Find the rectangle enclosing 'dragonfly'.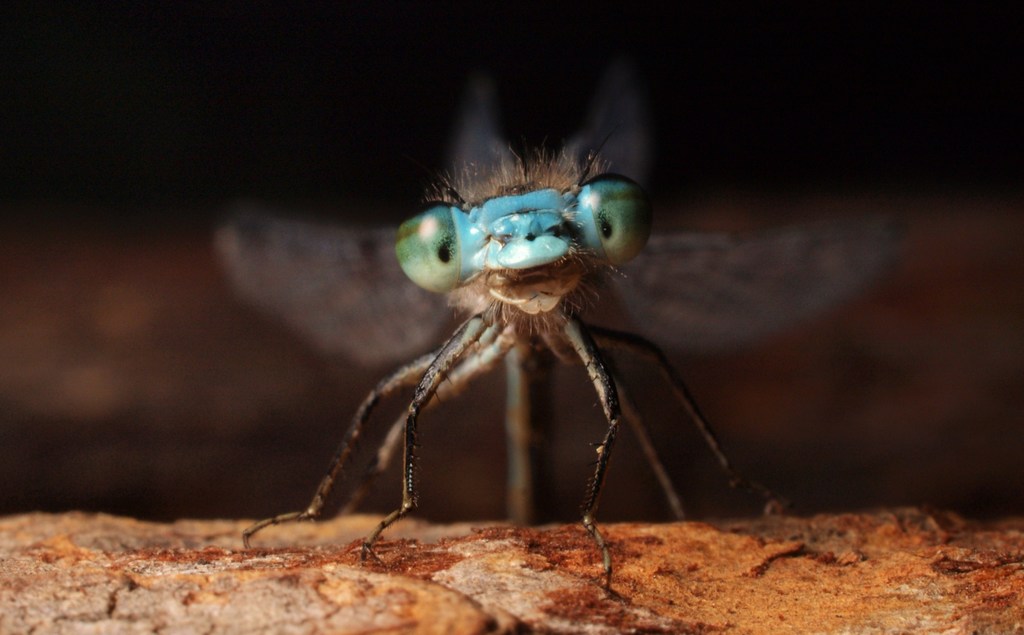
region(215, 49, 909, 593).
